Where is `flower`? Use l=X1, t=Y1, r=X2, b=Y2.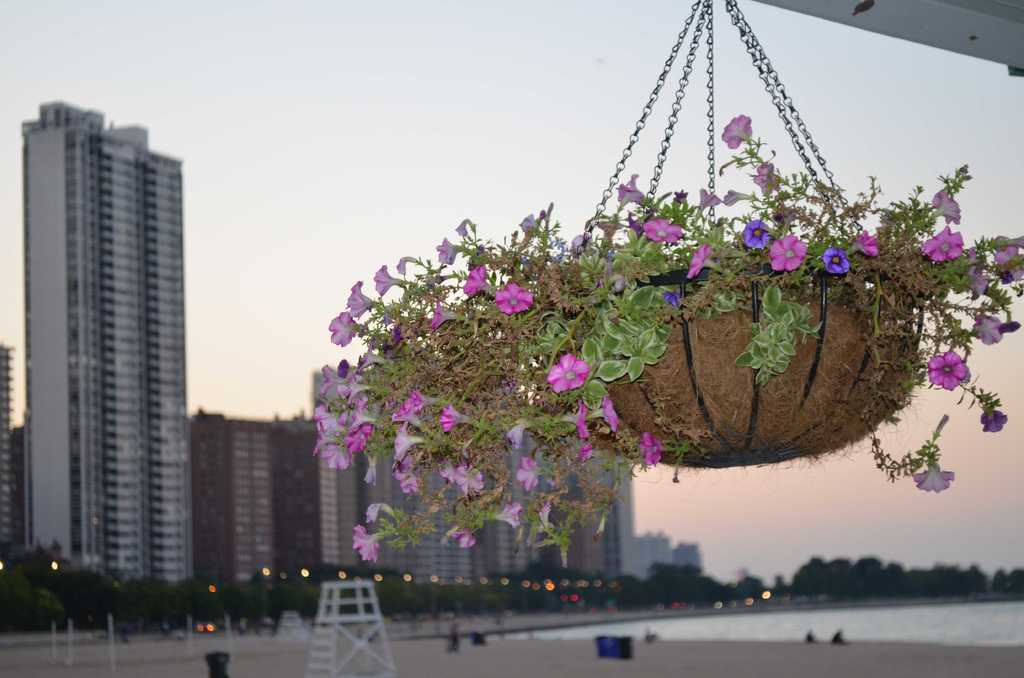
l=726, t=191, r=755, b=202.
